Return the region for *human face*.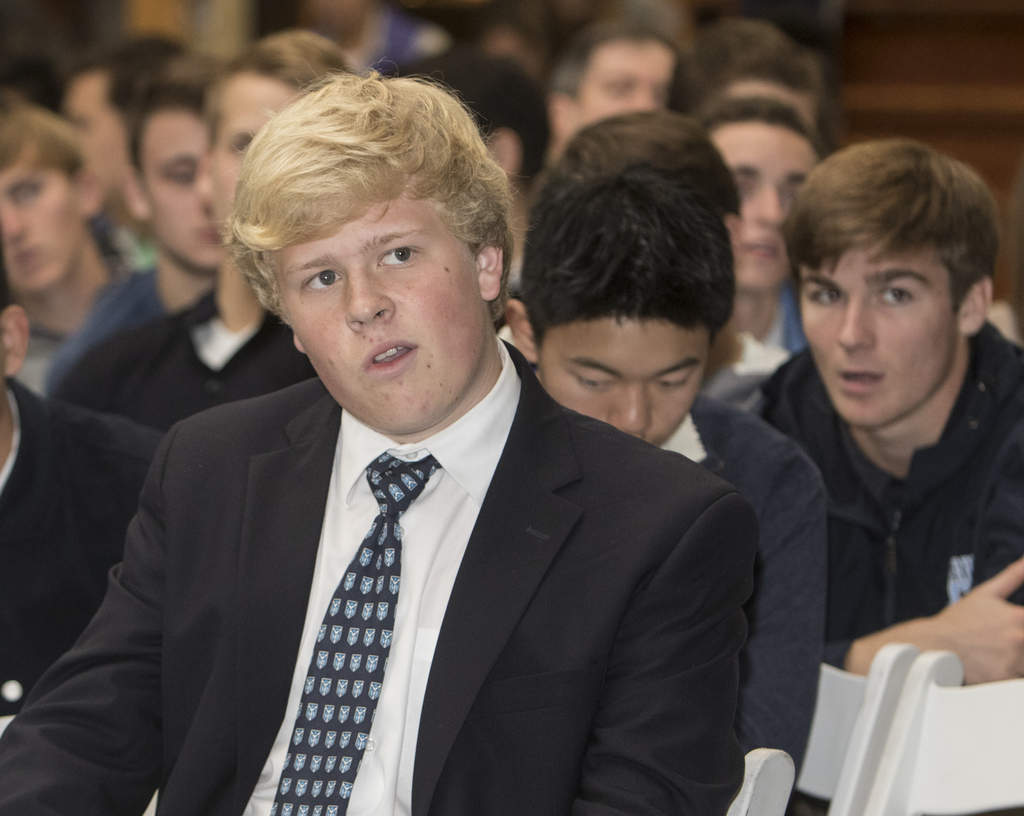
bbox(0, 152, 82, 288).
